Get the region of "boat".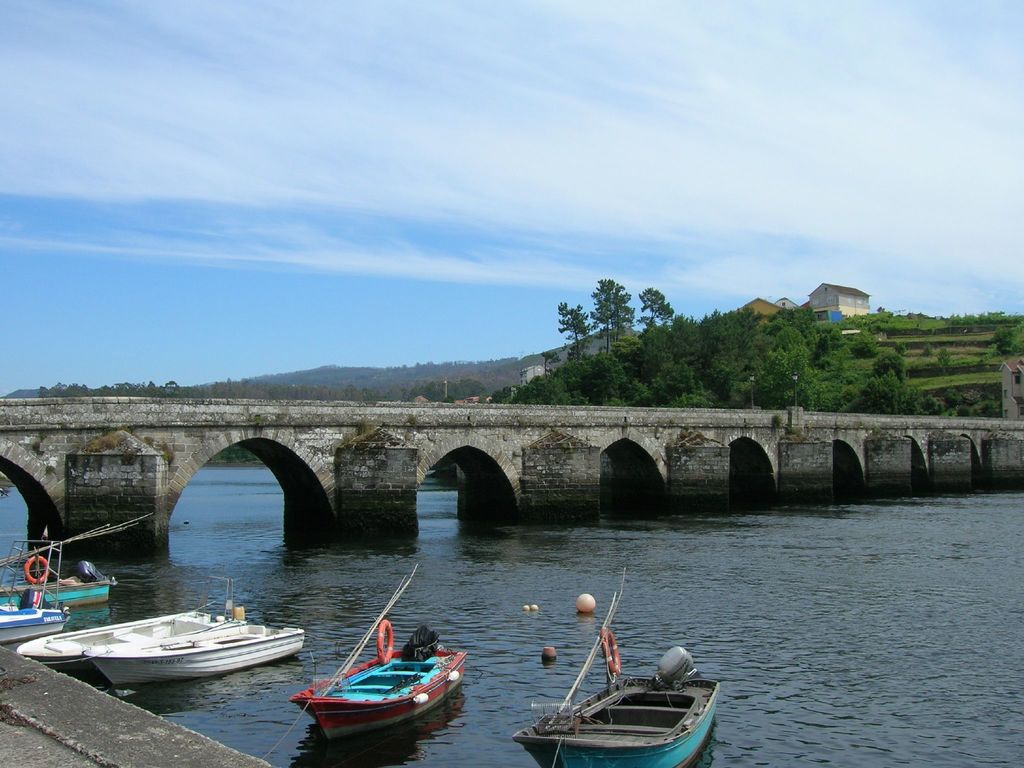
[3,576,116,607].
